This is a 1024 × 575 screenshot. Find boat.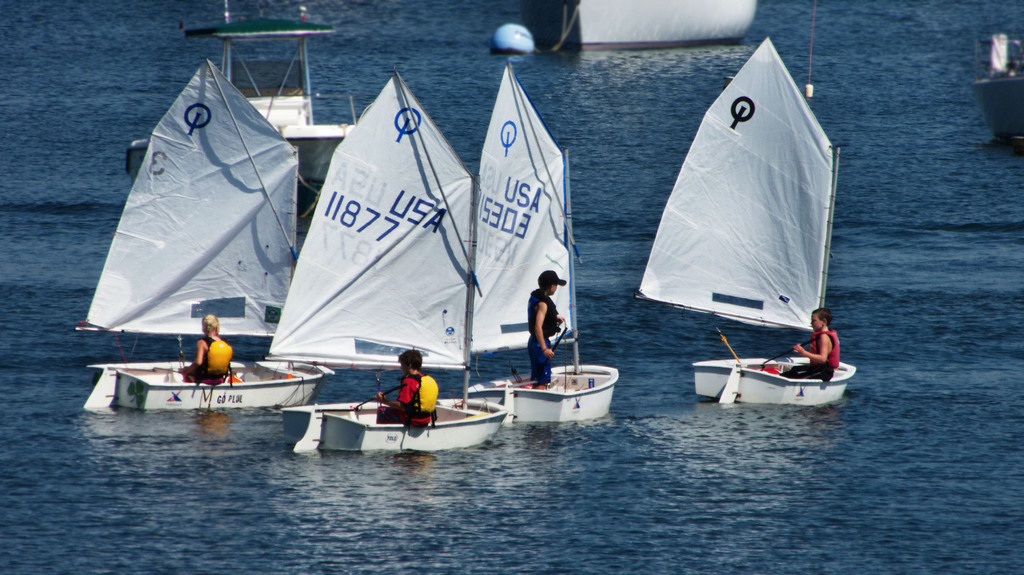
Bounding box: detection(527, 0, 760, 52).
